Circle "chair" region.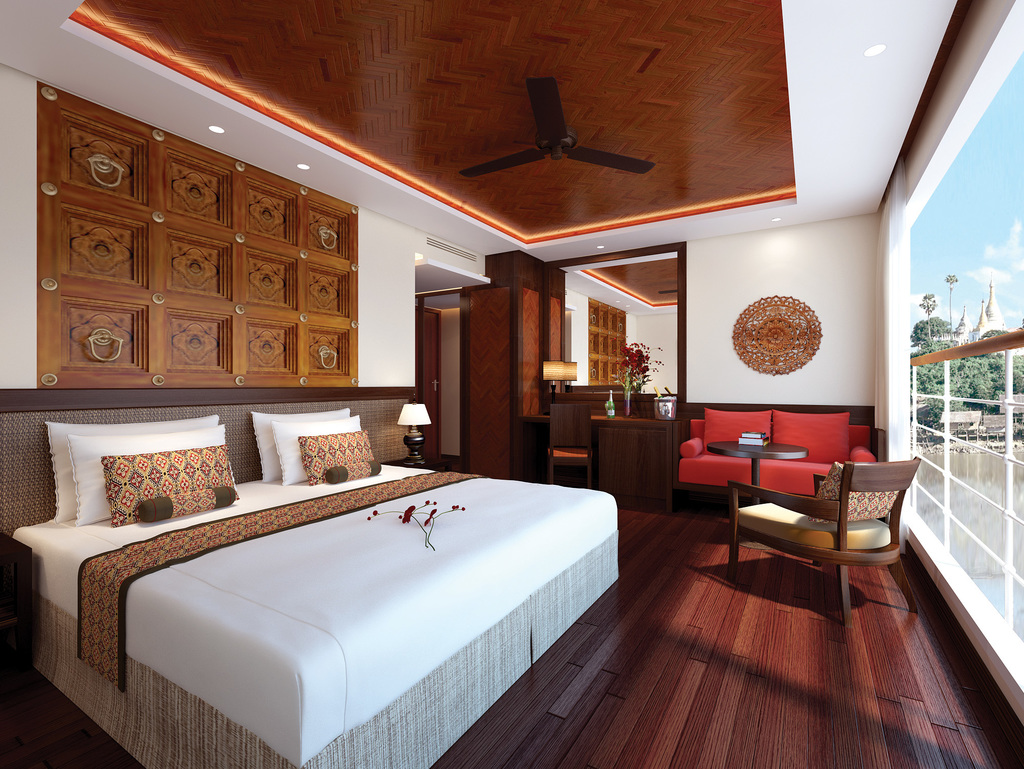
Region: BBox(546, 404, 595, 489).
